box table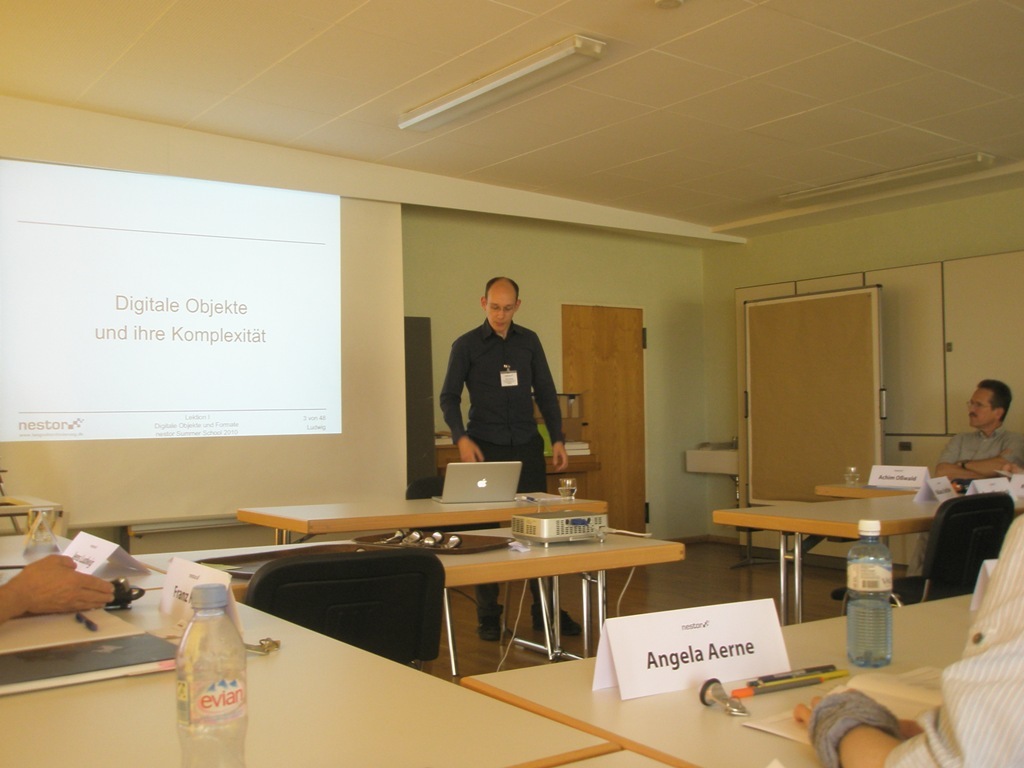
region(420, 525, 686, 672)
